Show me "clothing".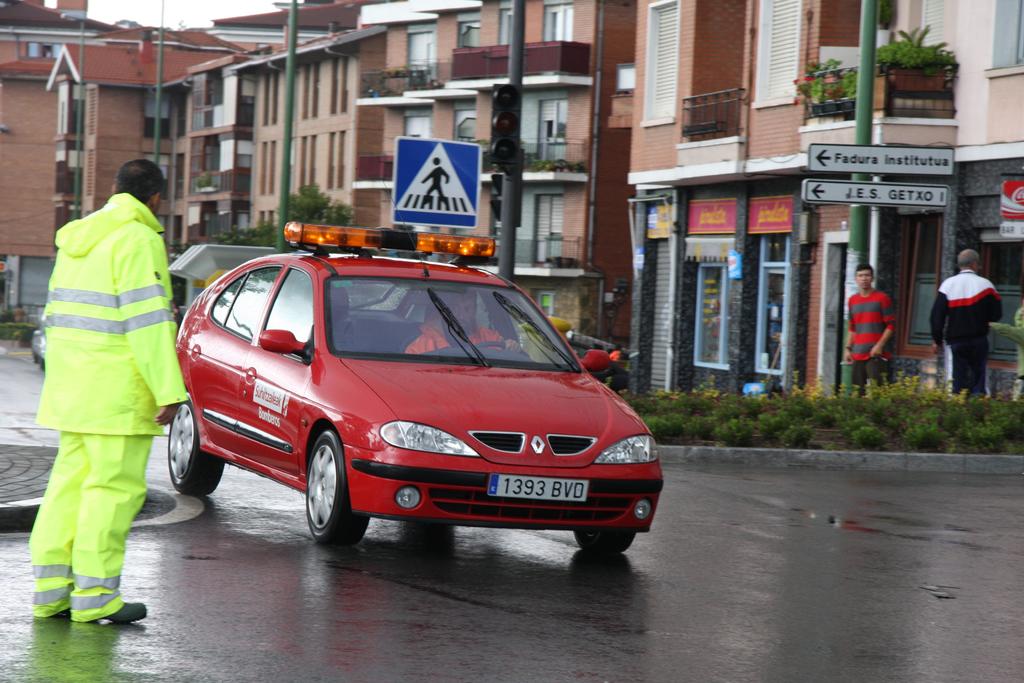
"clothing" is here: bbox=[28, 146, 173, 621].
